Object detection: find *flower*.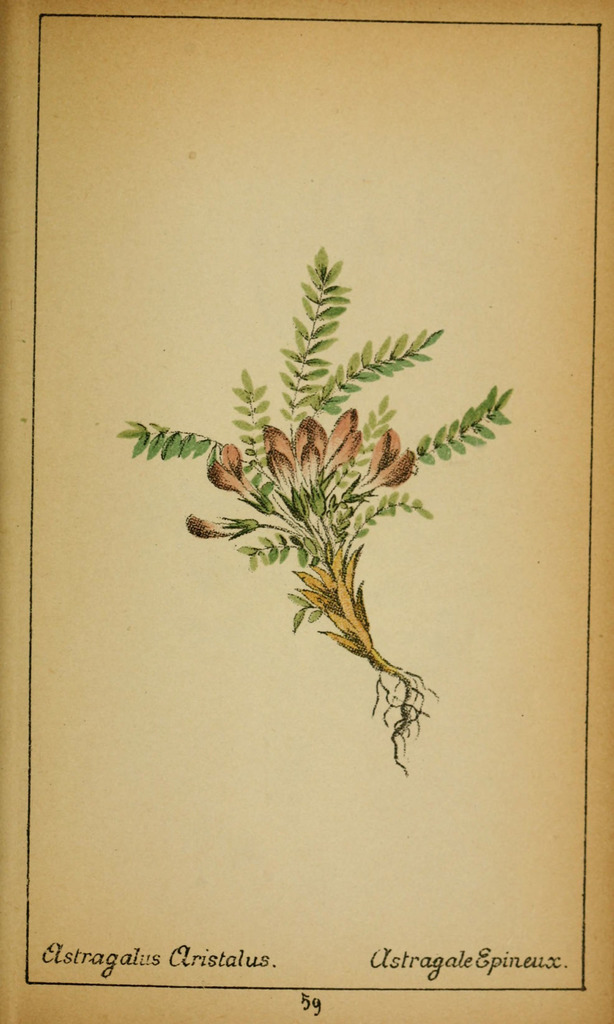
x1=207, y1=447, x2=256, y2=502.
